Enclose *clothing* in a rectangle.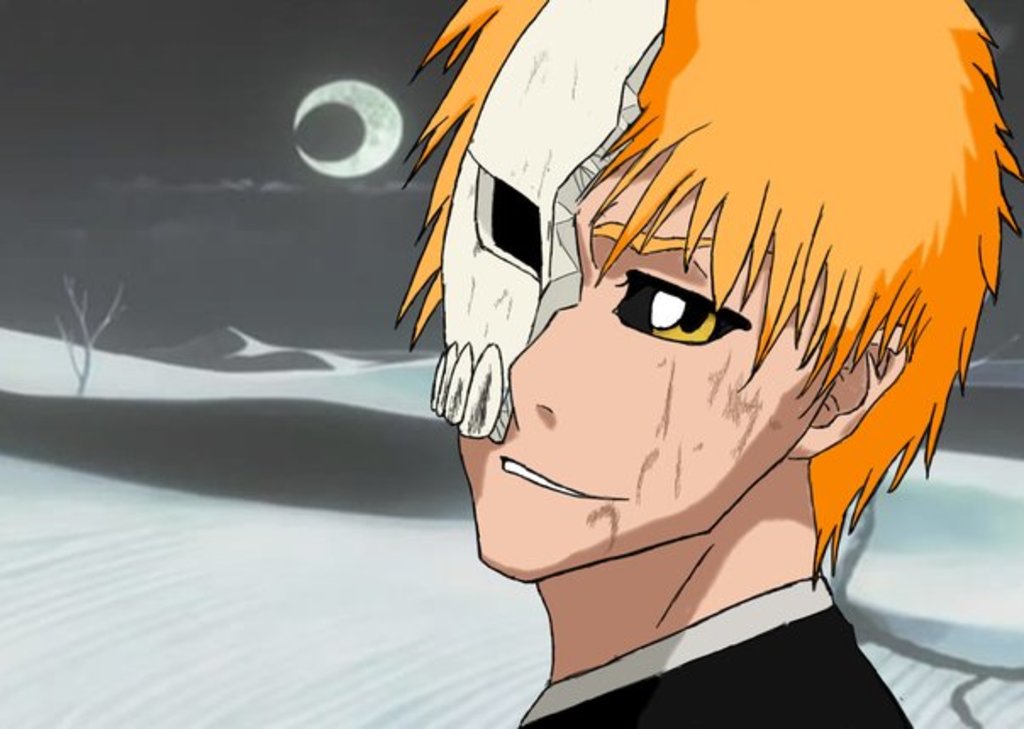
<box>517,580,914,727</box>.
